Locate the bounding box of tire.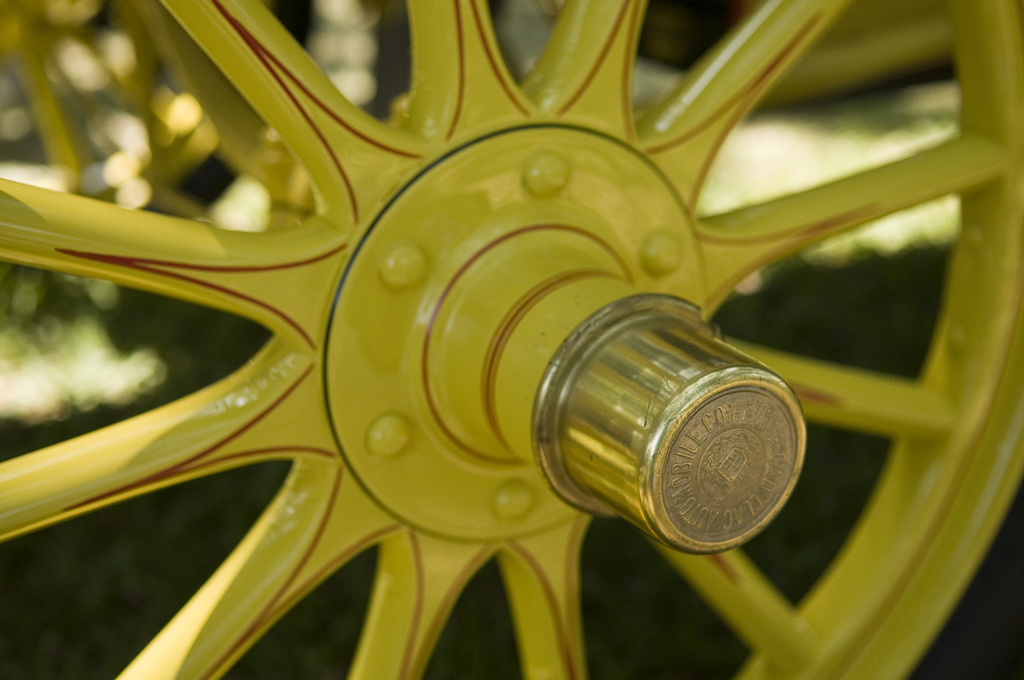
Bounding box: x1=0 y1=0 x2=1018 y2=679.
